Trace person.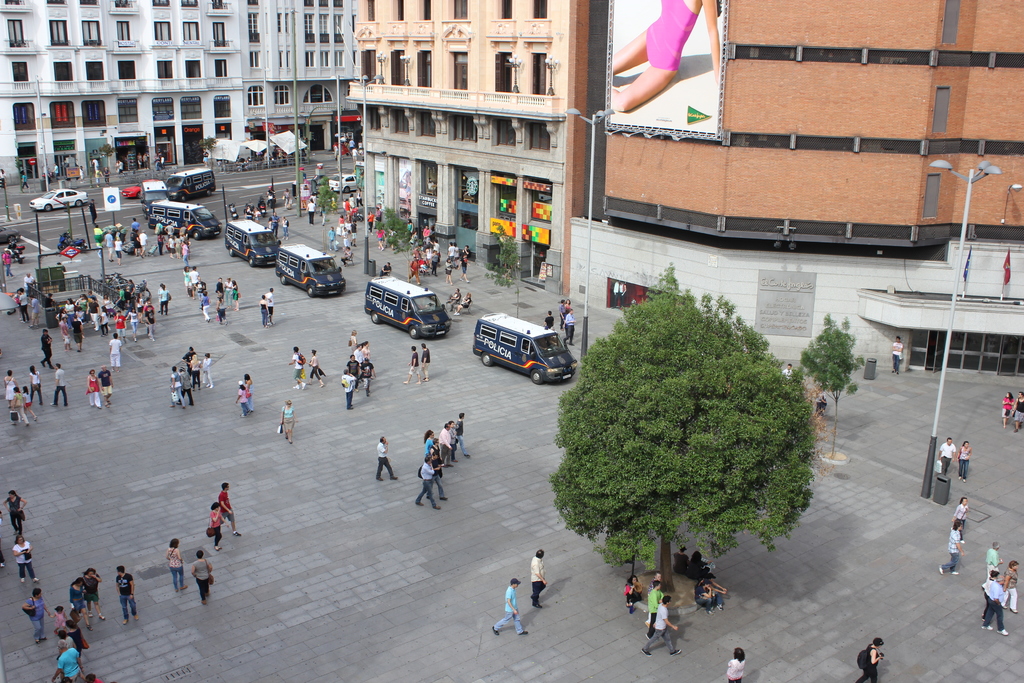
Traced to <box>419,342,434,383</box>.
